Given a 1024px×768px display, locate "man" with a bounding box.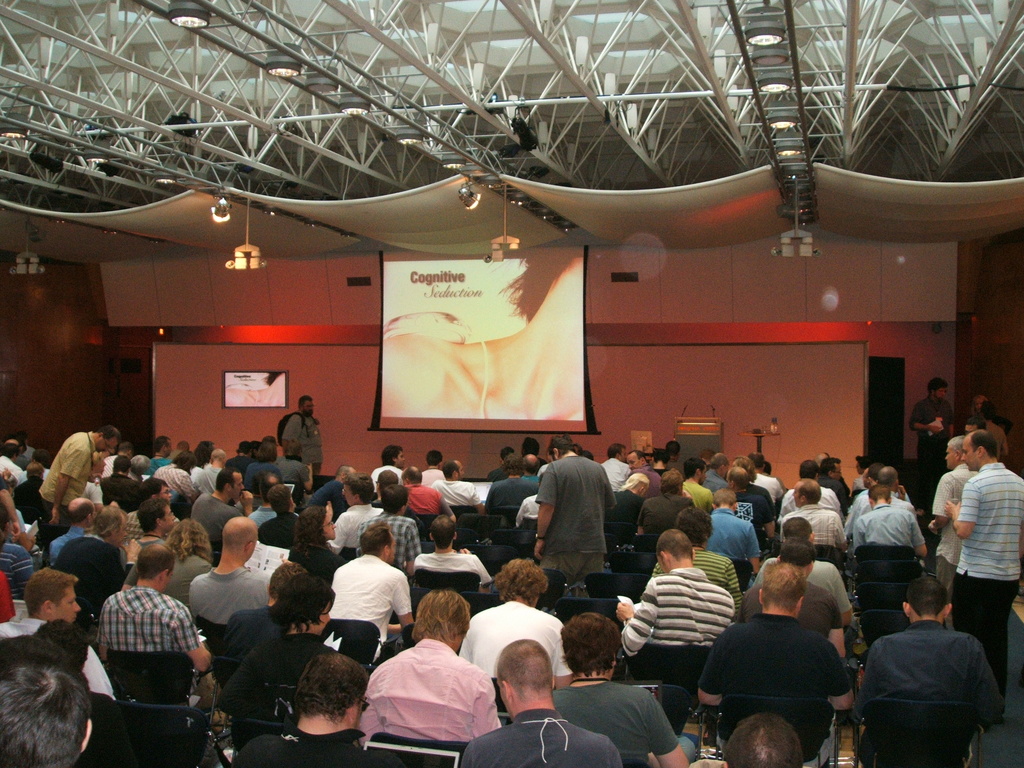
Located: (280, 393, 321, 470).
